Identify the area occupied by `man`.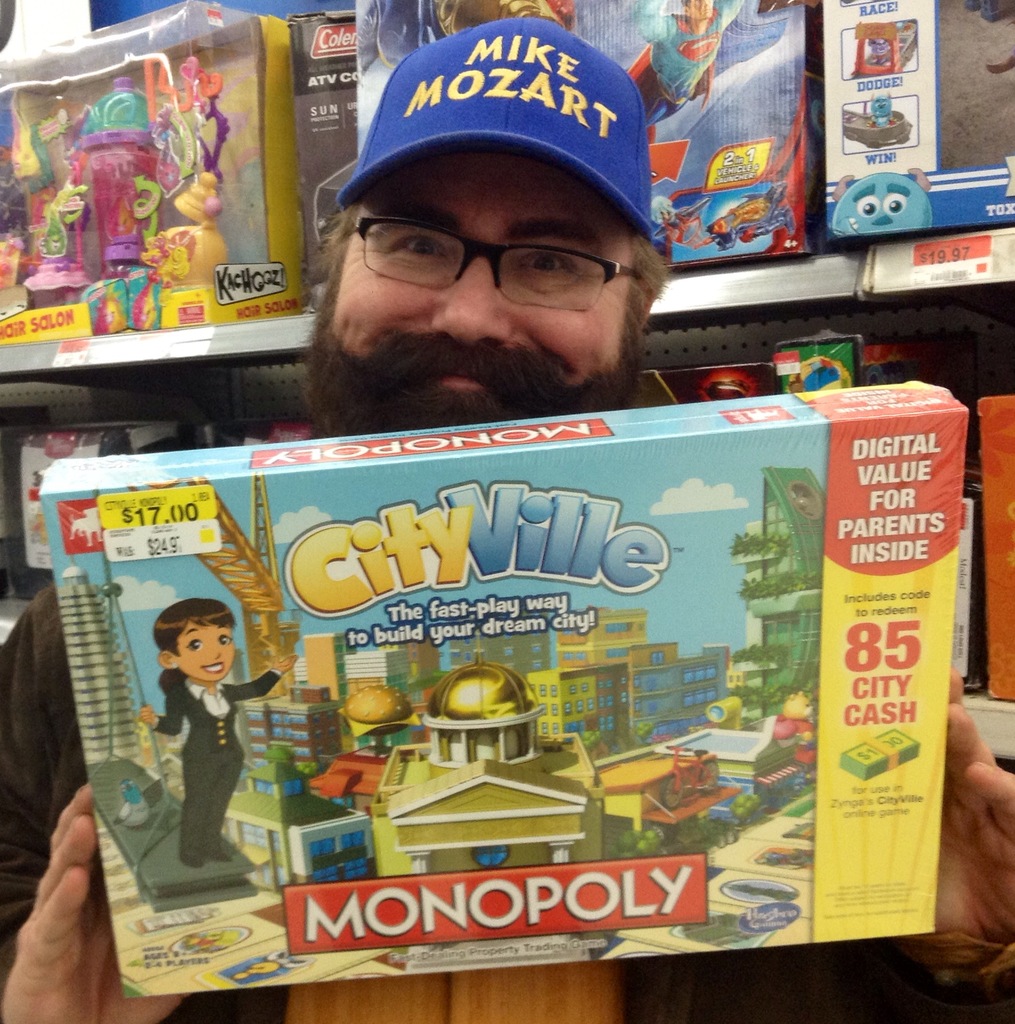
Area: box=[0, 17, 1014, 1023].
